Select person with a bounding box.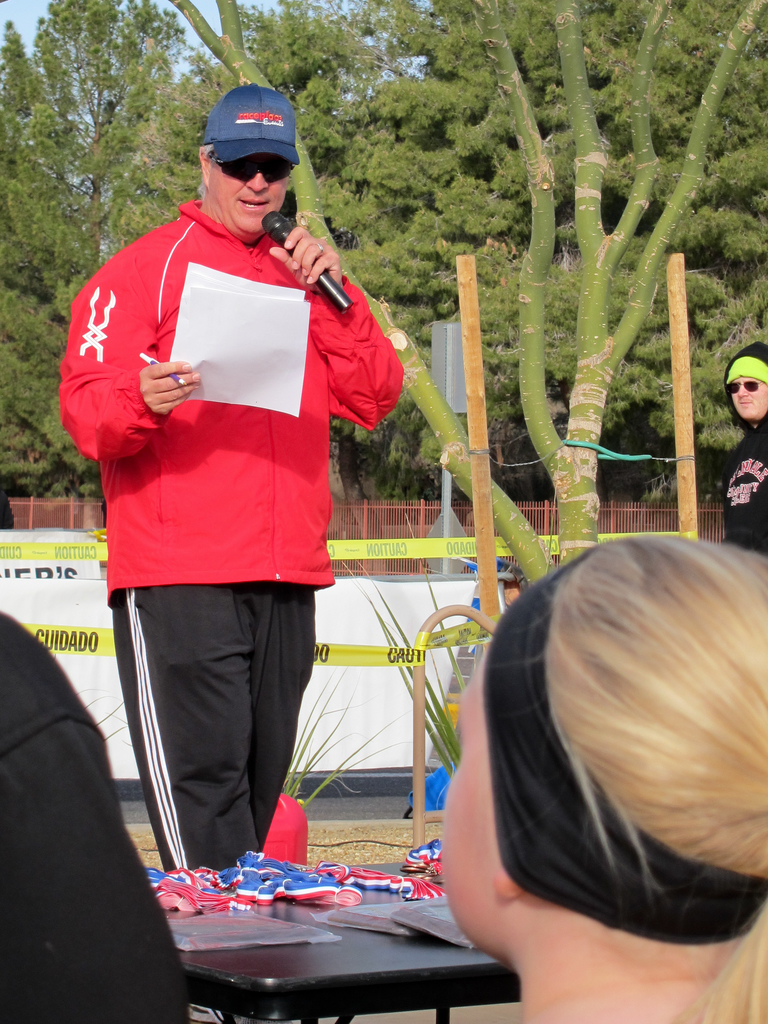
[58,83,405,1023].
